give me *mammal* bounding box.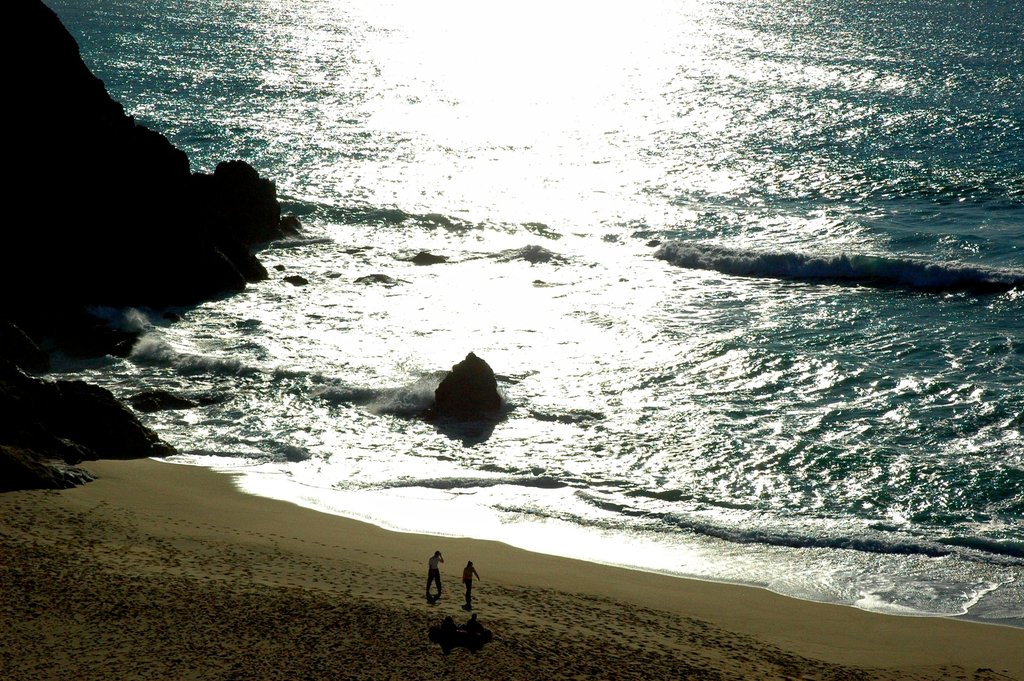
460,559,481,603.
